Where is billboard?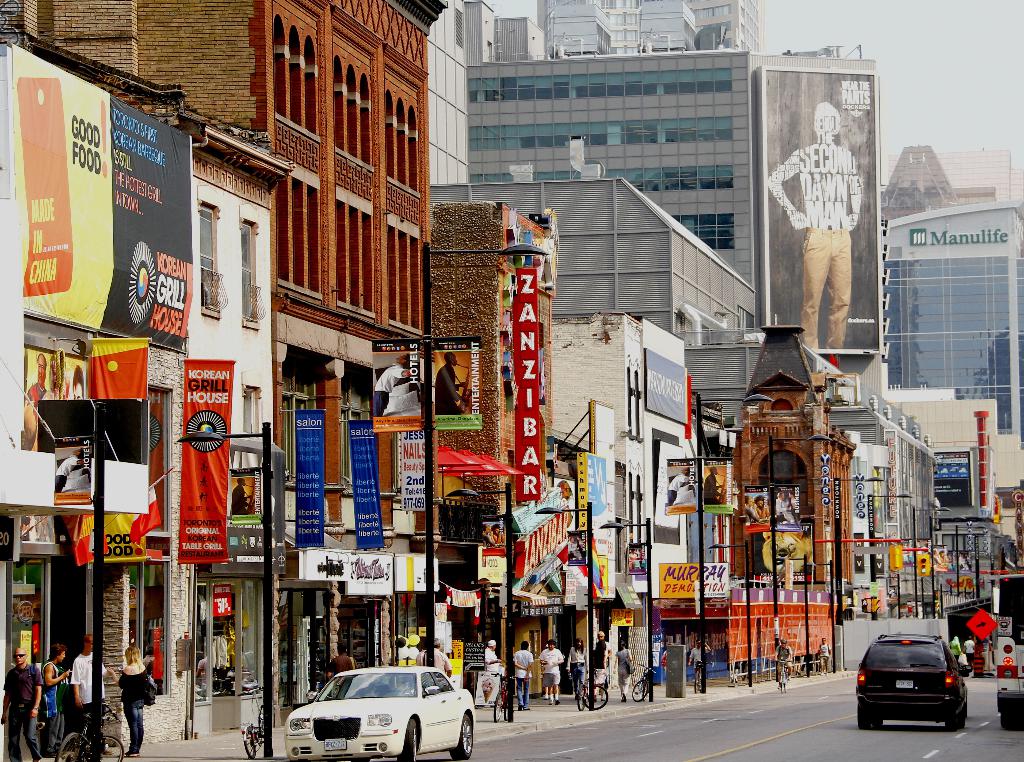
(348,419,385,544).
